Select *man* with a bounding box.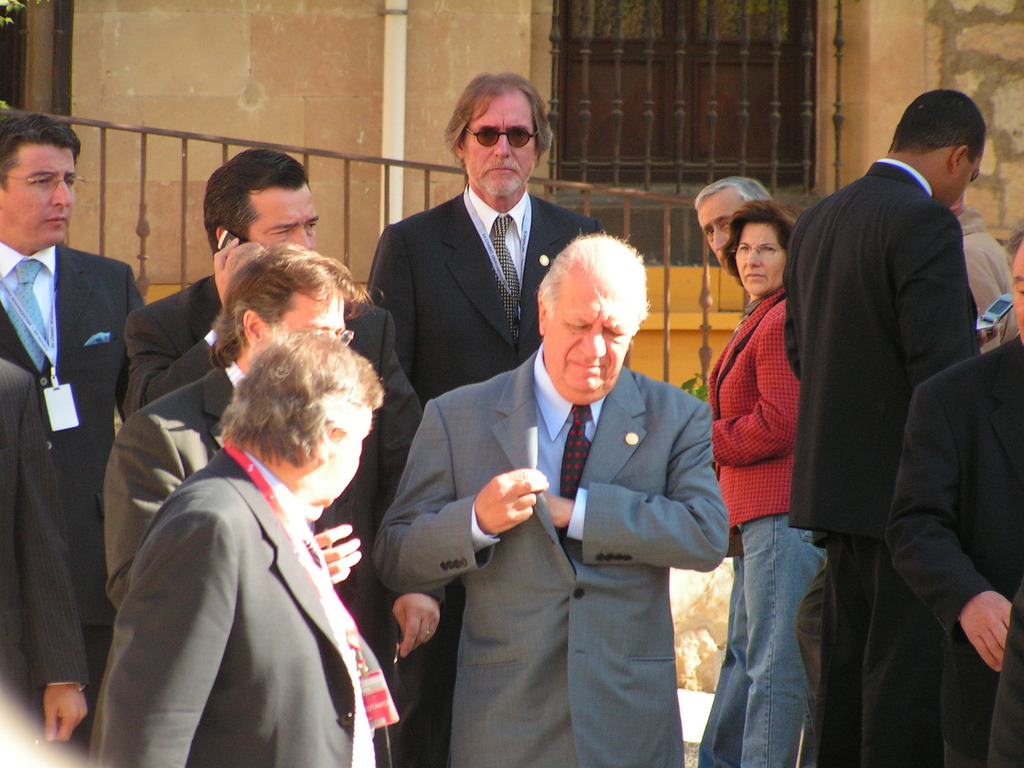
(883,230,1023,767).
